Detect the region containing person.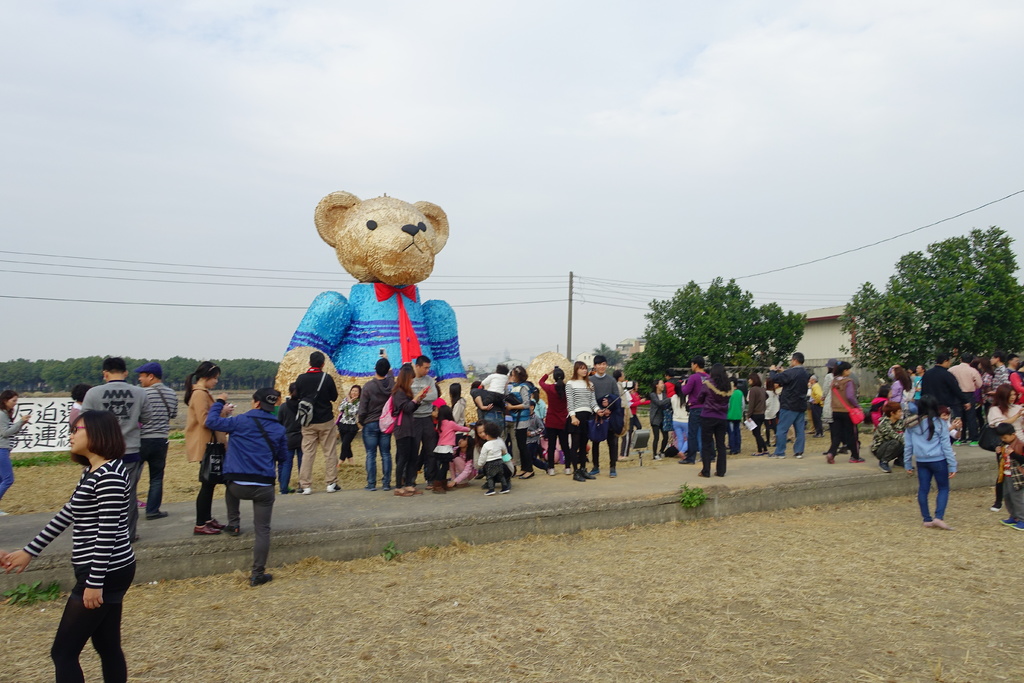
detection(0, 390, 35, 519).
